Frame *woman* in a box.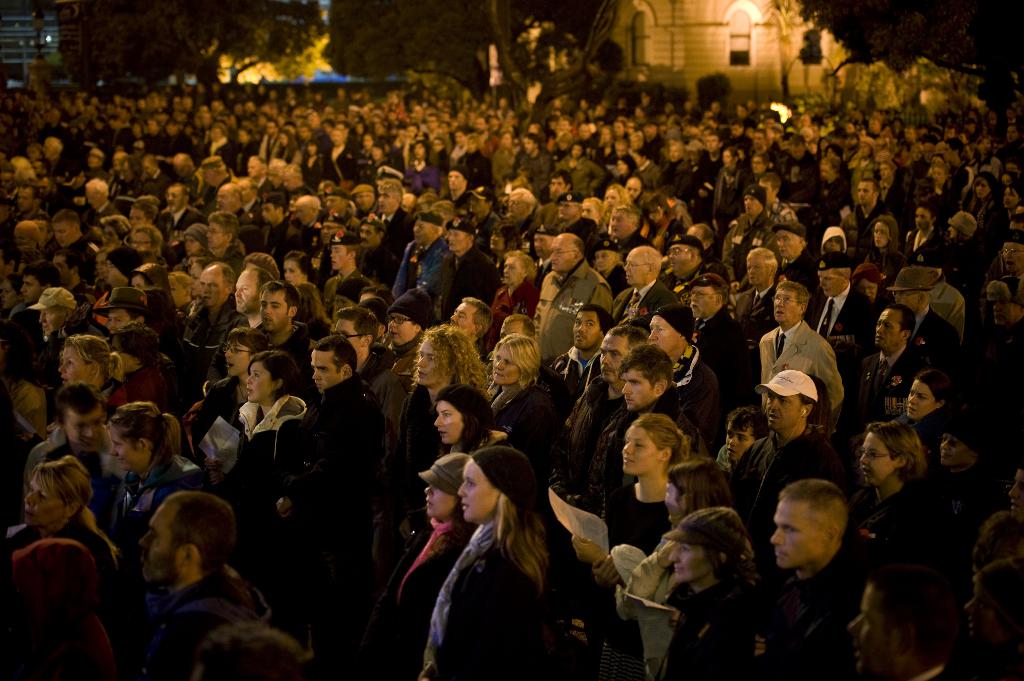
845, 136, 881, 180.
